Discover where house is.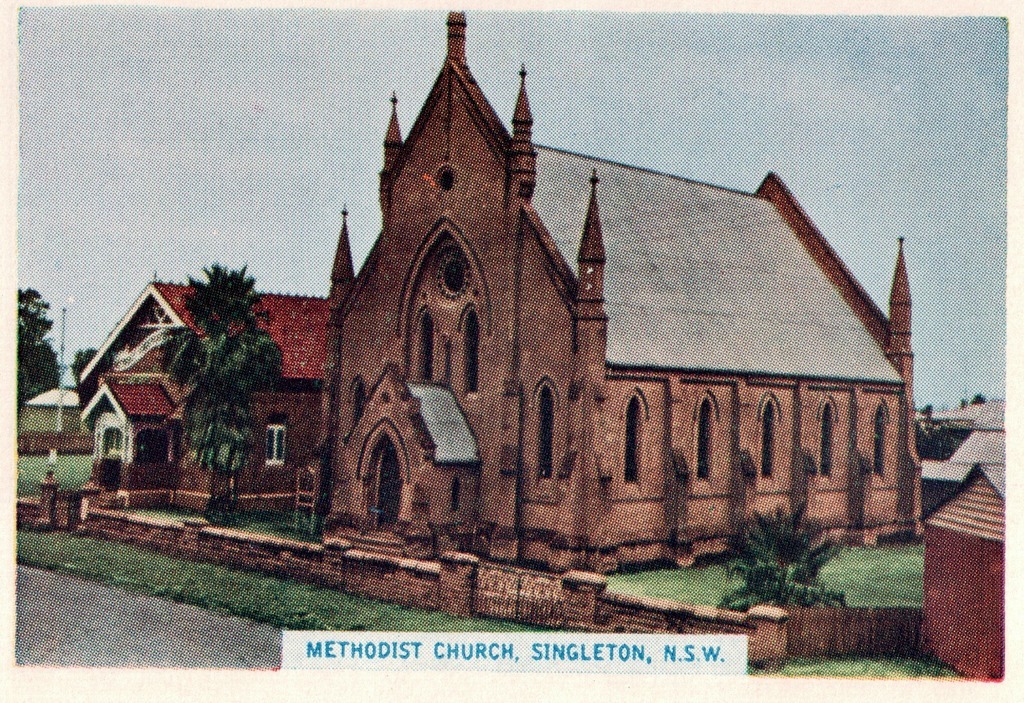
Discovered at bbox=[921, 398, 1005, 510].
